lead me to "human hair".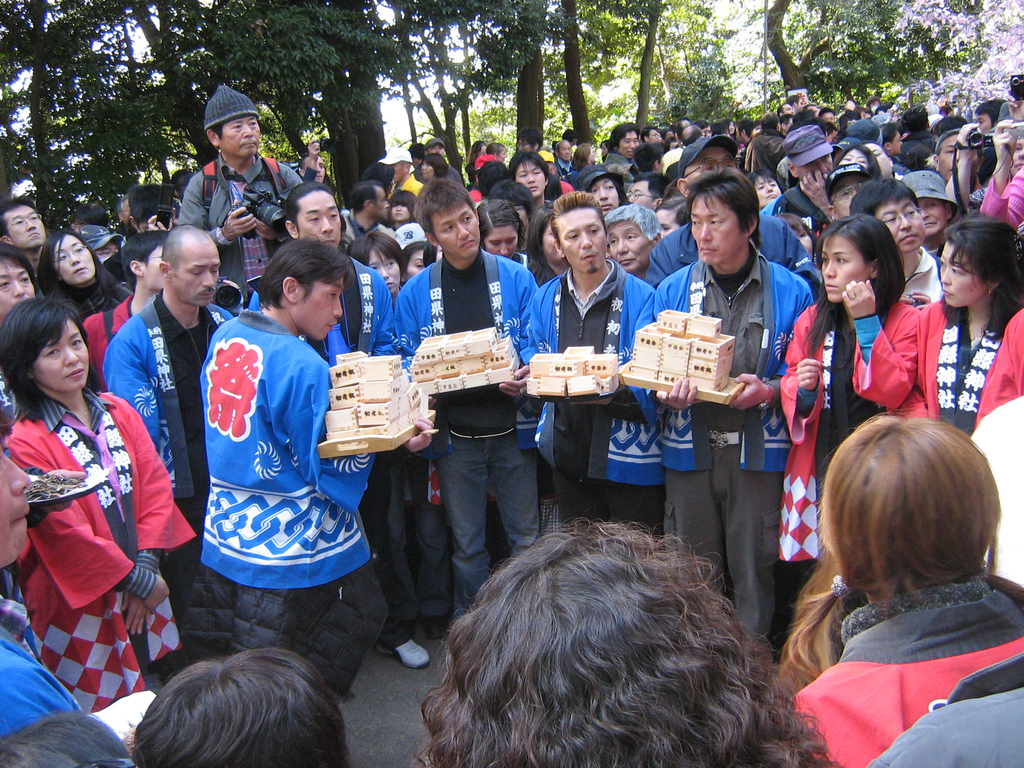
Lead to x1=775 y1=103 x2=787 y2=116.
